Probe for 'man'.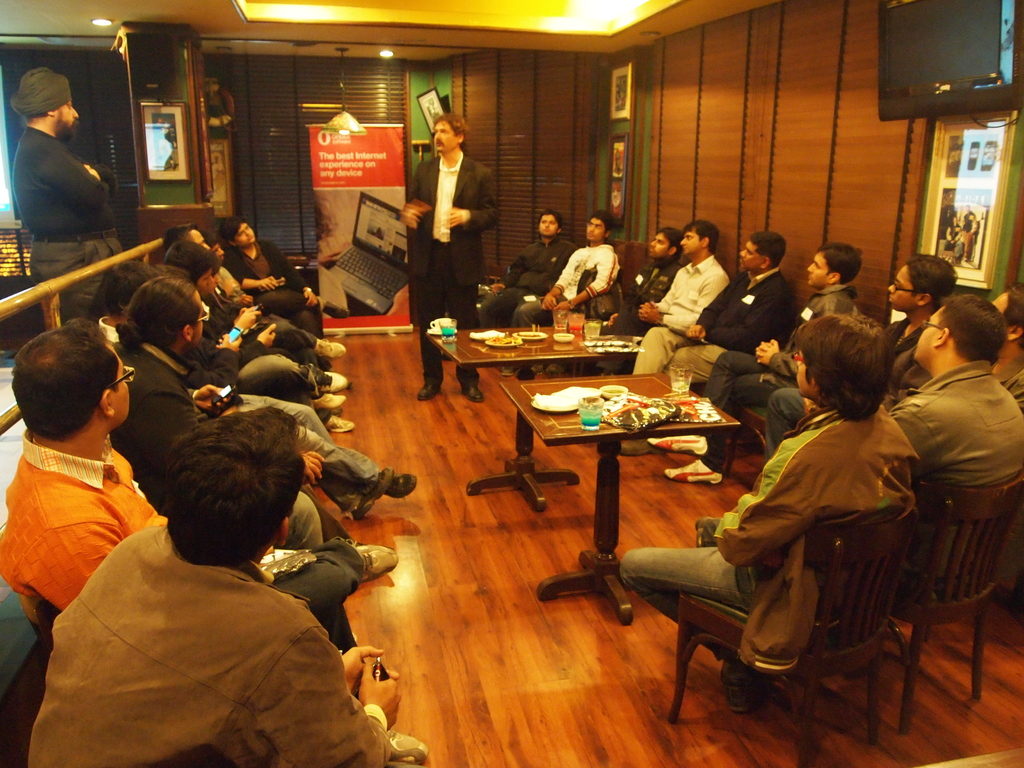
Probe result: [x1=630, y1=218, x2=726, y2=372].
